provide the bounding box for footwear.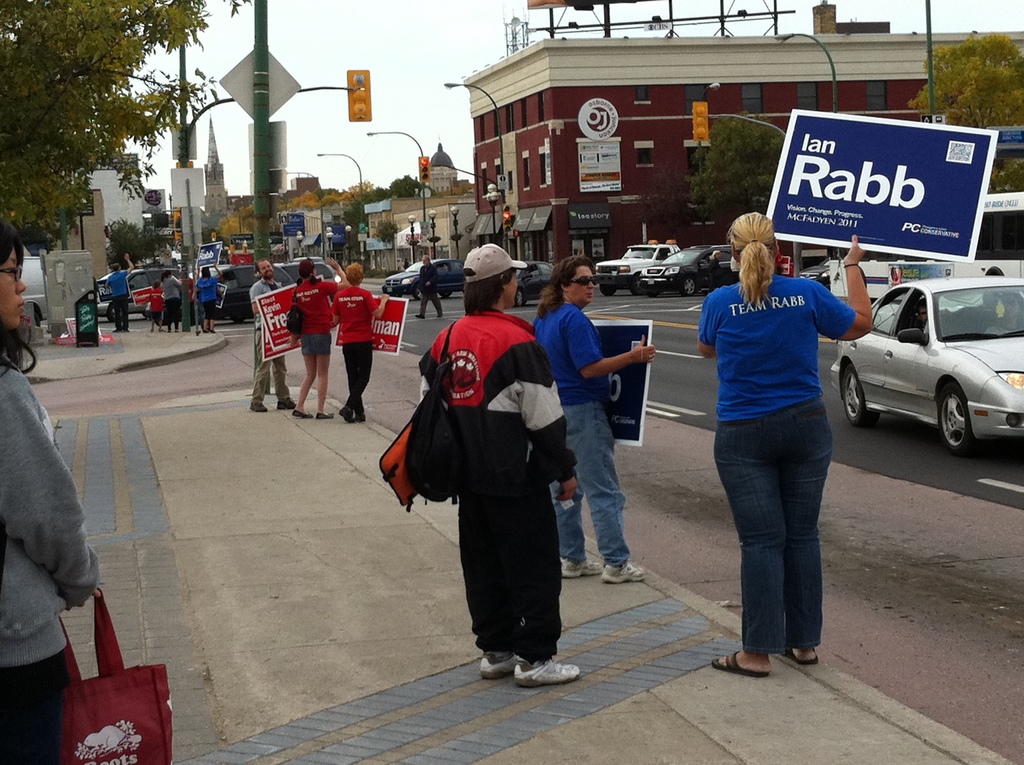
[211,329,216,332].
